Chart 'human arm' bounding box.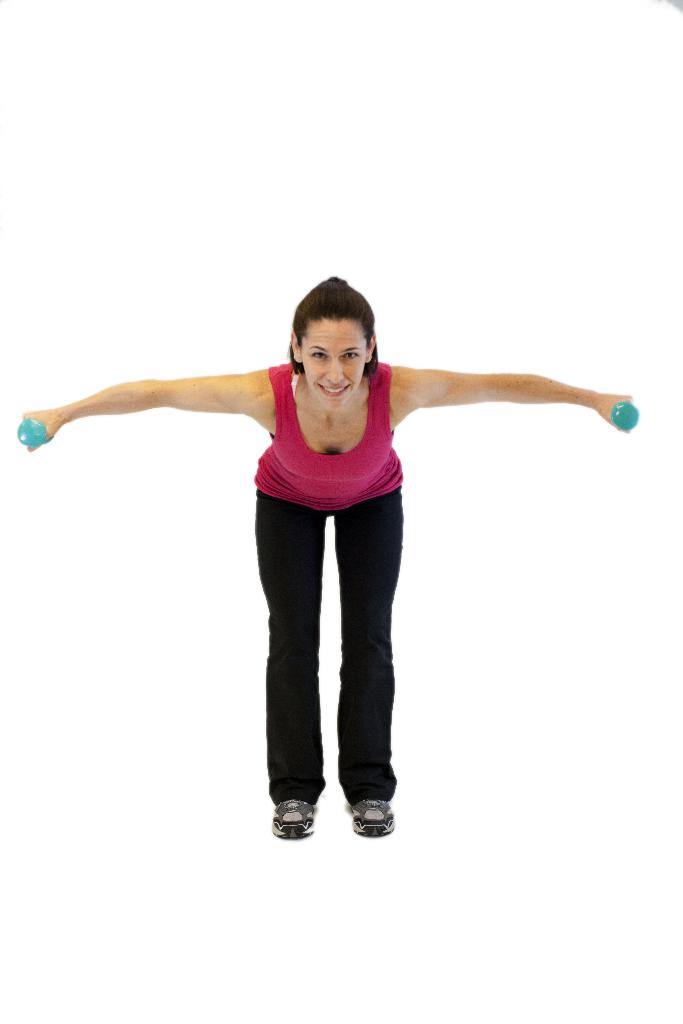
Charted: 385, 357, 637, 431.
